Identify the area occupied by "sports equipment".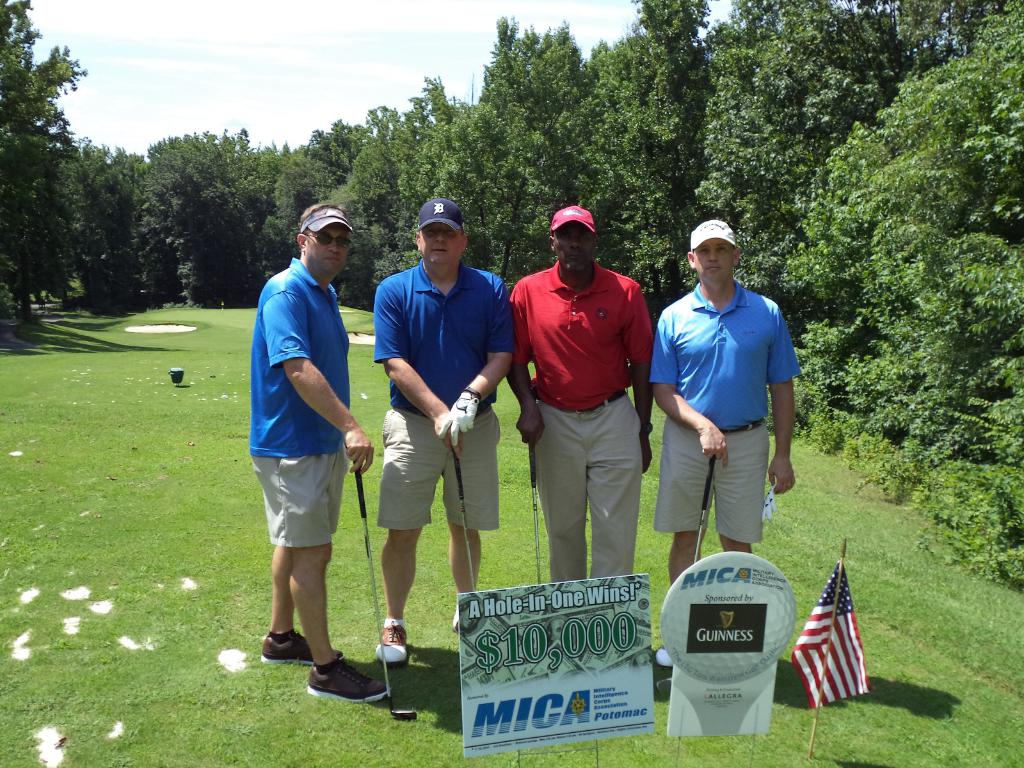
Area: {"left": 343, "top": 441, "right": 415, "bottom": 718}.
